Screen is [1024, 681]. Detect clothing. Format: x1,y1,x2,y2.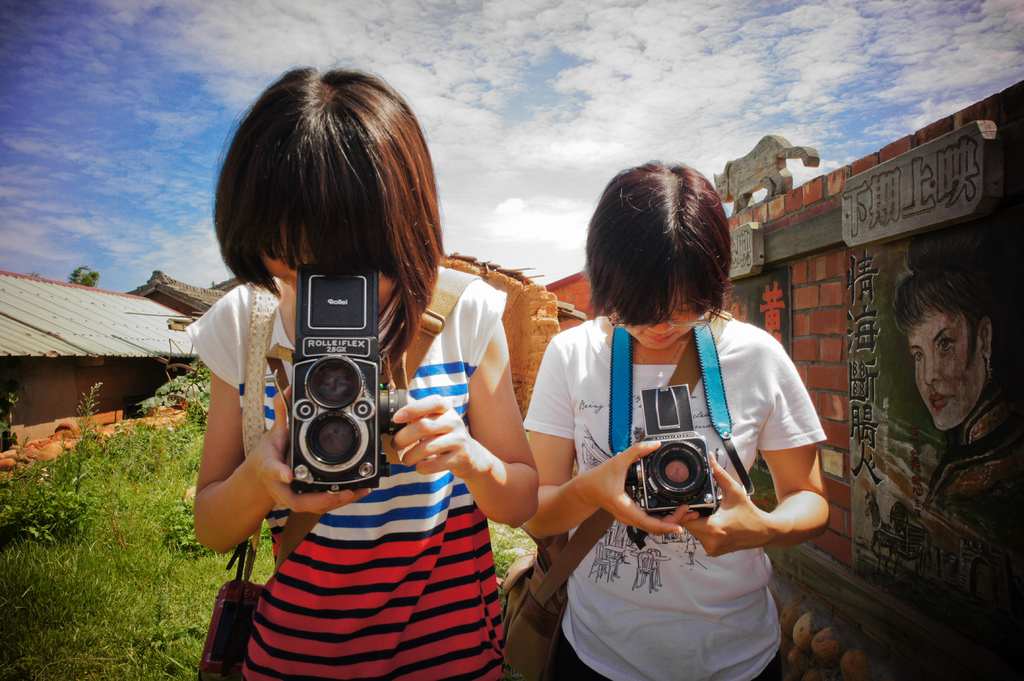
530,294,825,659.
